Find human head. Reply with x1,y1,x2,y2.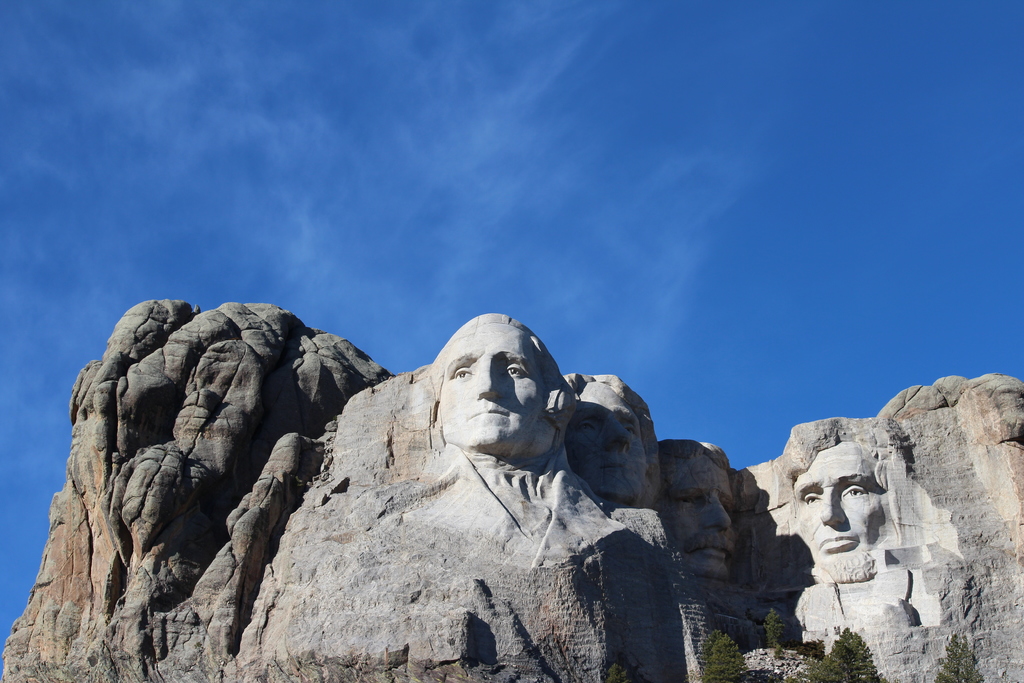
561,373,653,503.
